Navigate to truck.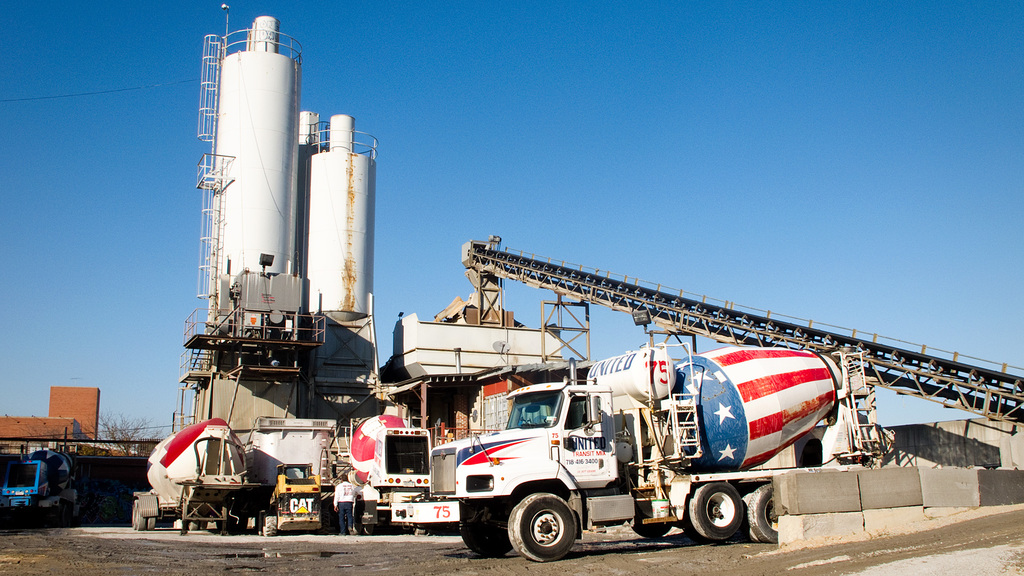
Navigation target: rect(128, 418, 259, 536).
